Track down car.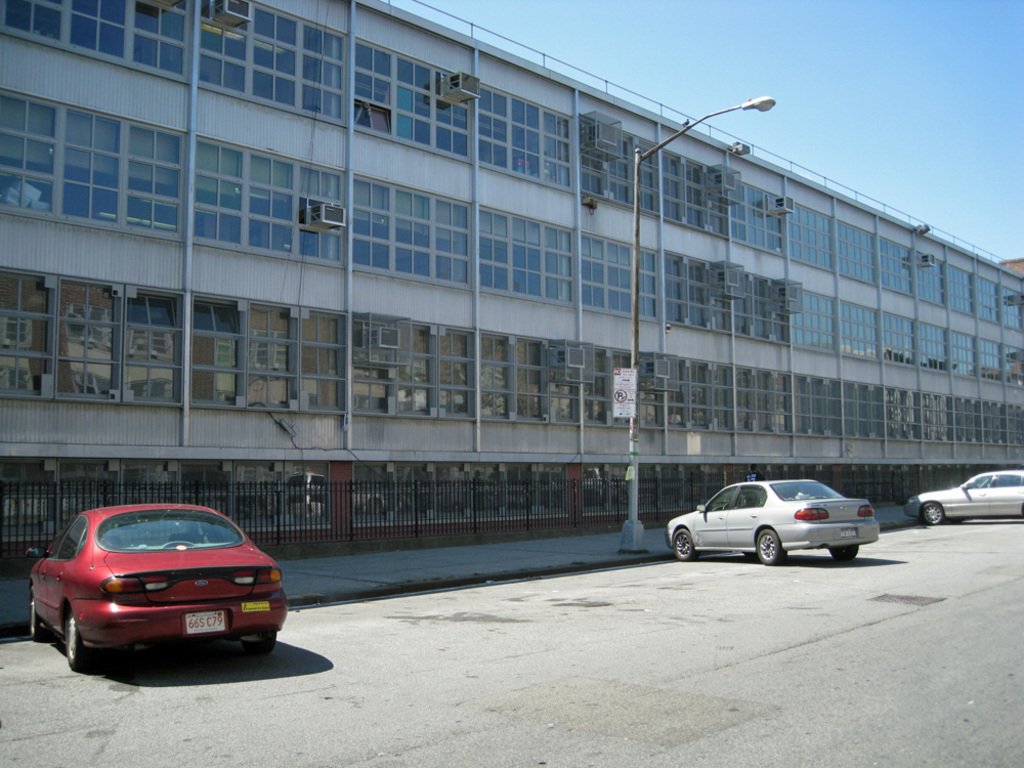
Tracked to <box>902,468,1023,523</box>.
